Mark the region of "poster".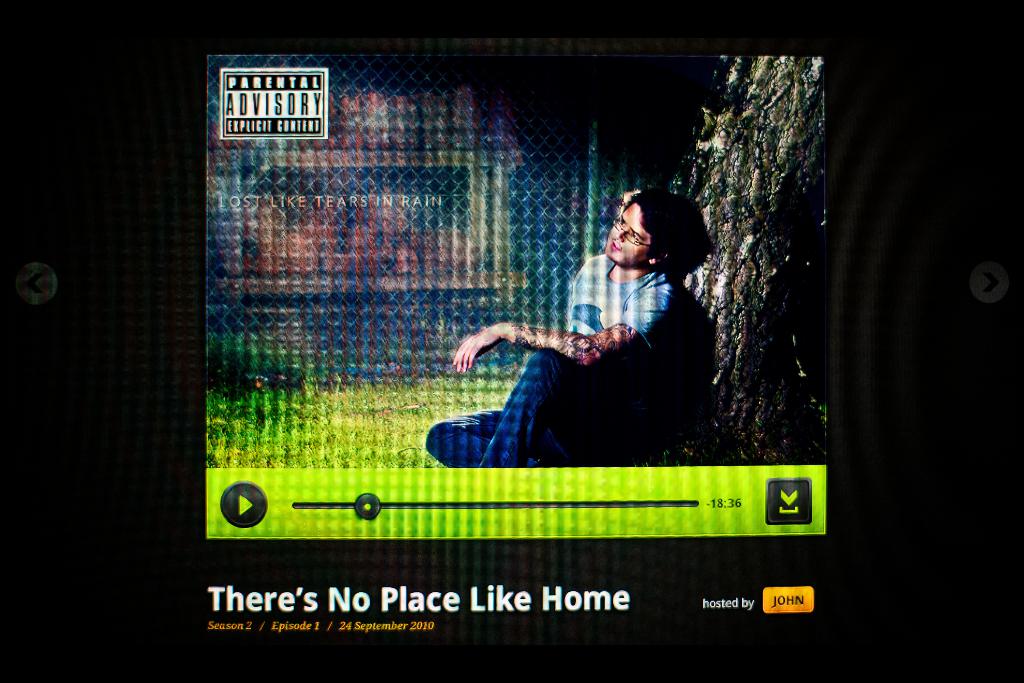
Region: [149, 35, 872, 645].
